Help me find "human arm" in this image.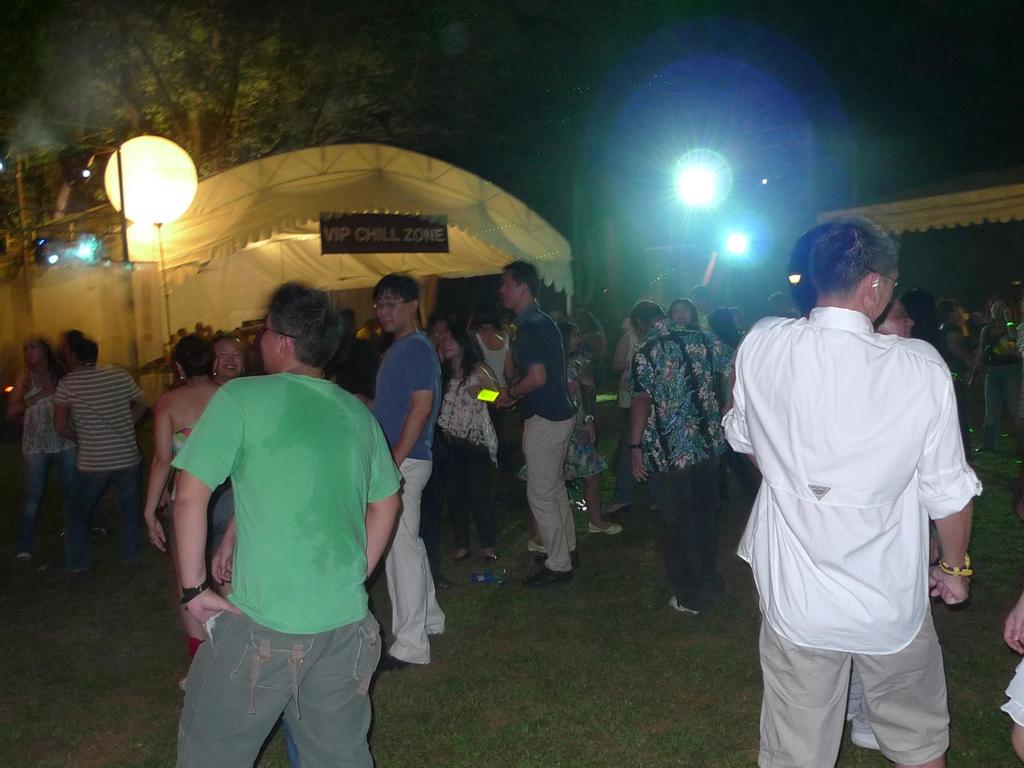
Found it: region(924, 344, 975, 611).
